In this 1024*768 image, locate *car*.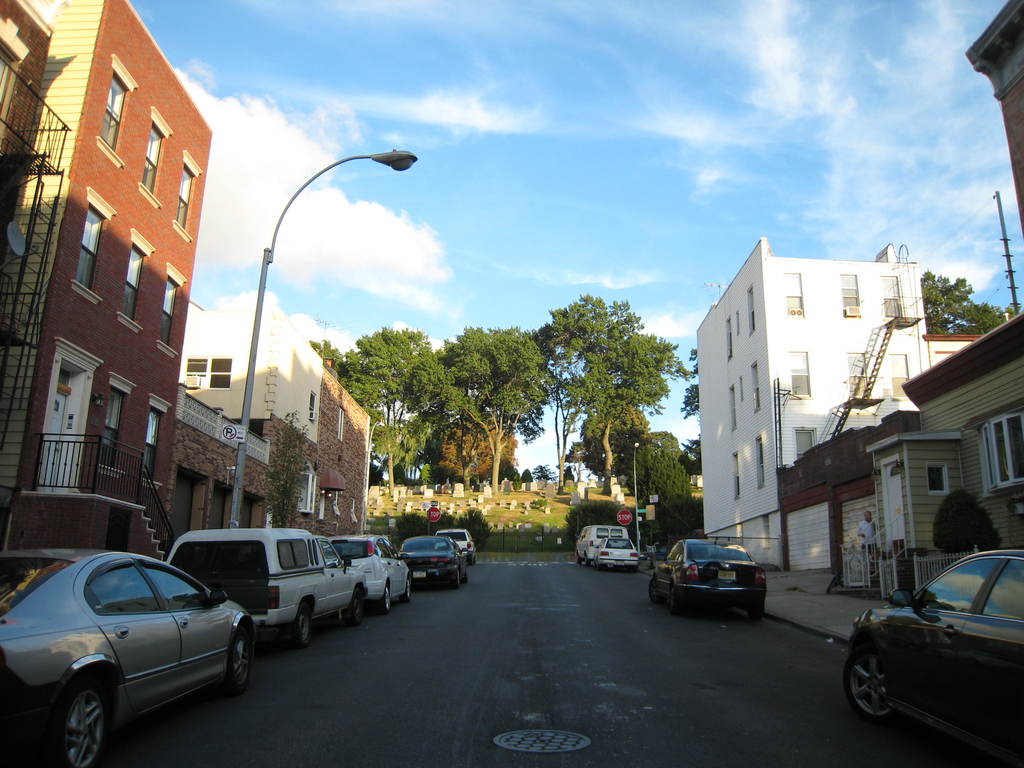
Bounding box: [320, 533, 411, 612].
